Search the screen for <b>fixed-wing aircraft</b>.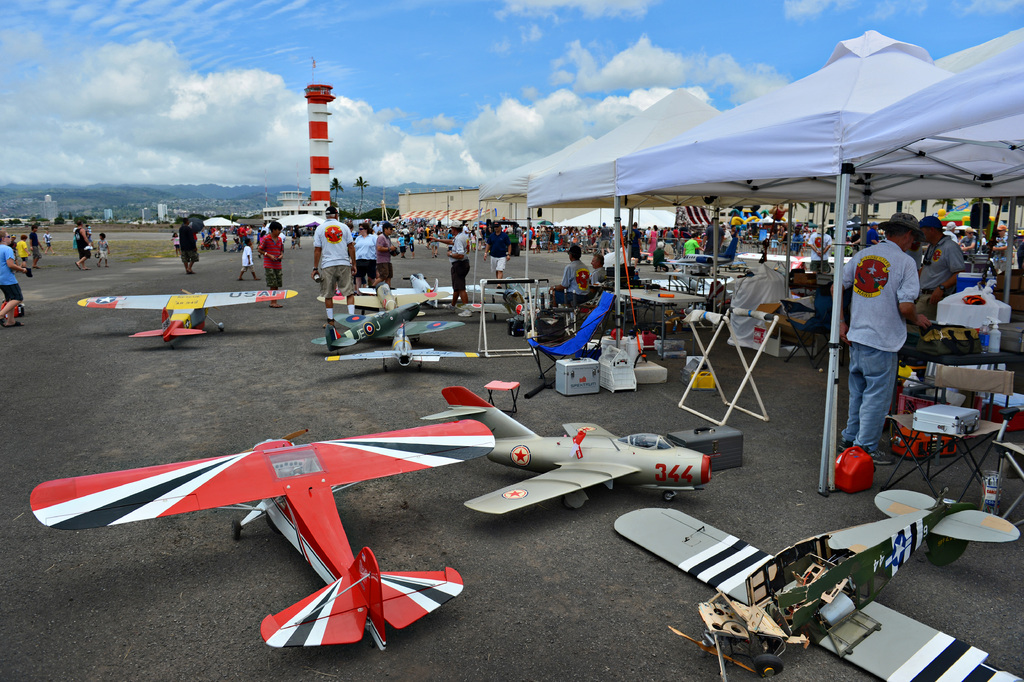
Found at bbox=(614, 489, 1023, 681).
